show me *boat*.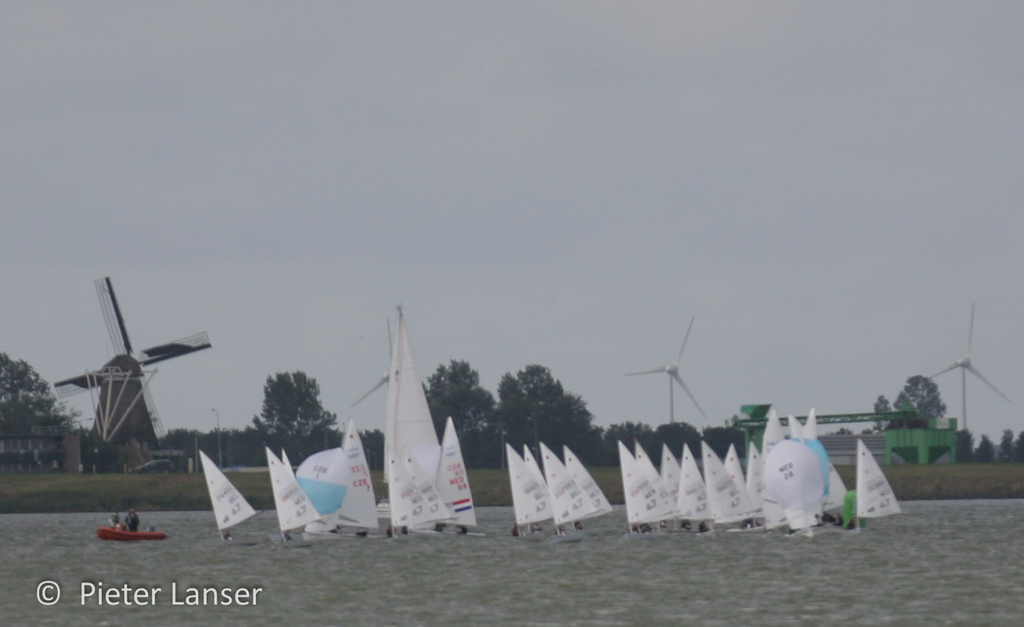
*boat* is here: <bbox>263, 441, 328, 559</bbox>.
